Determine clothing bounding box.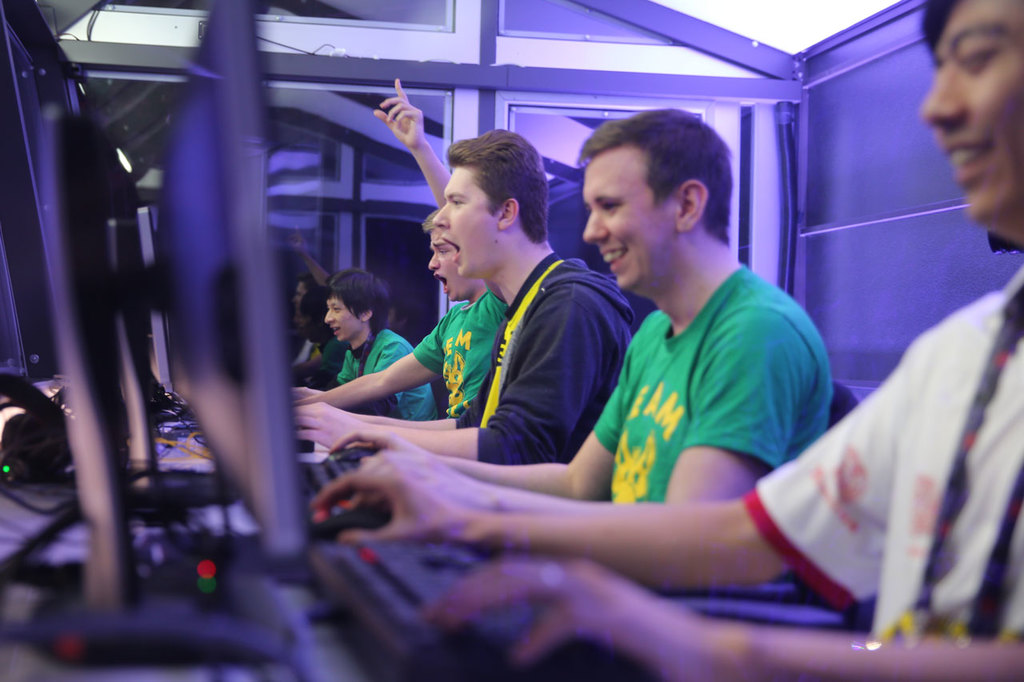
Determined: [left=586, top=259, right=836, bottom=509].
